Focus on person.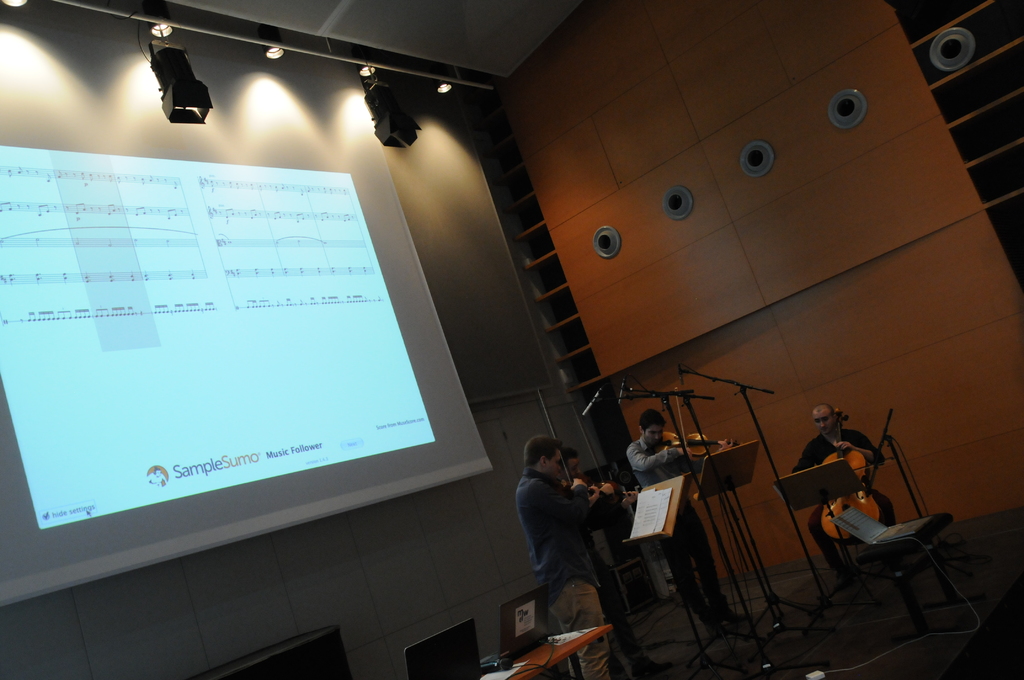
Focused at 620, 401, 732, 622.
